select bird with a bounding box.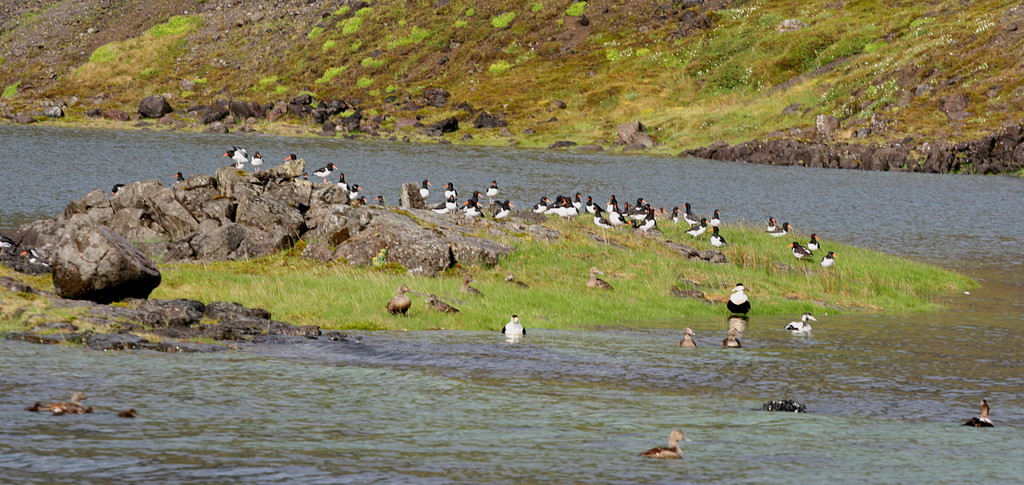
x1=638, y1=431, x2=693, y2=459.
